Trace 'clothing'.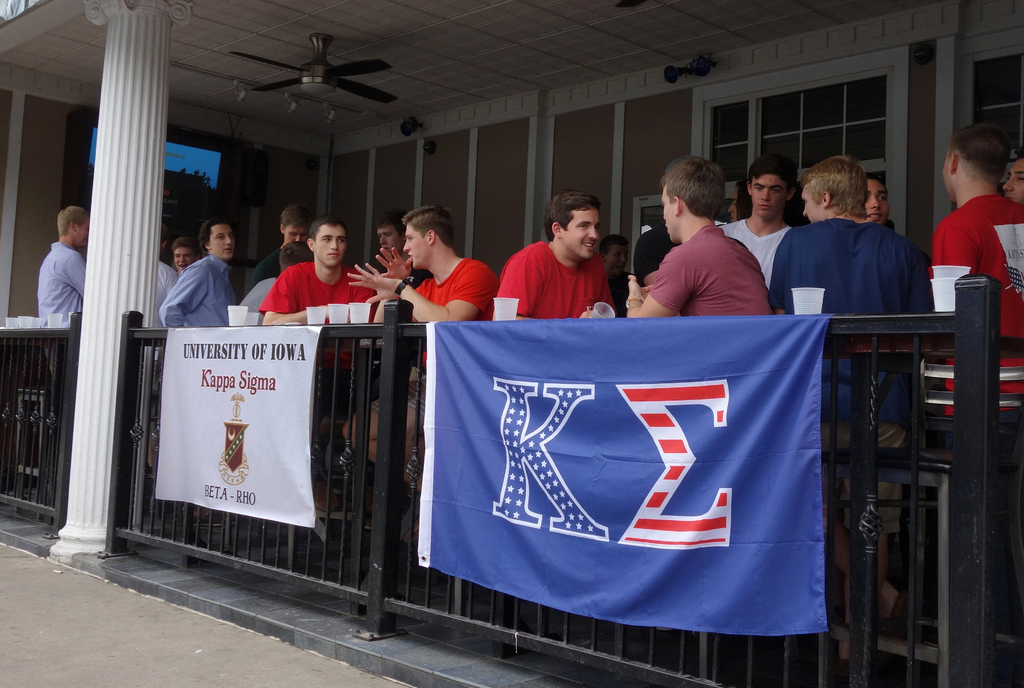
Traced to box(237, 243, 287, 290).
